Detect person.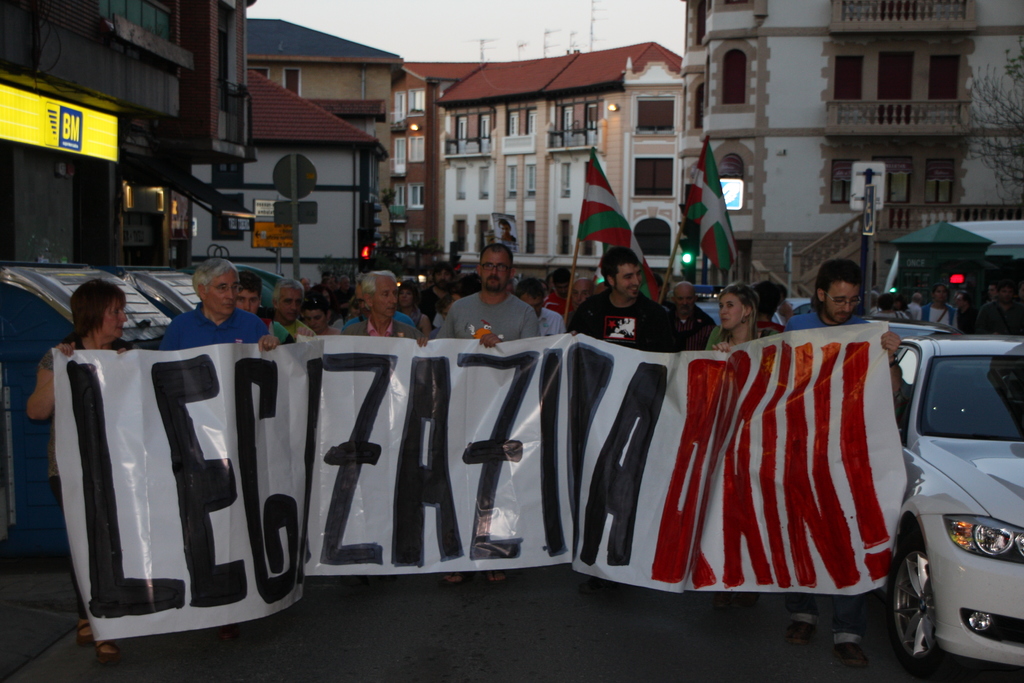
Detected at [x1=562, y1=277, x2=595, y2=327].
